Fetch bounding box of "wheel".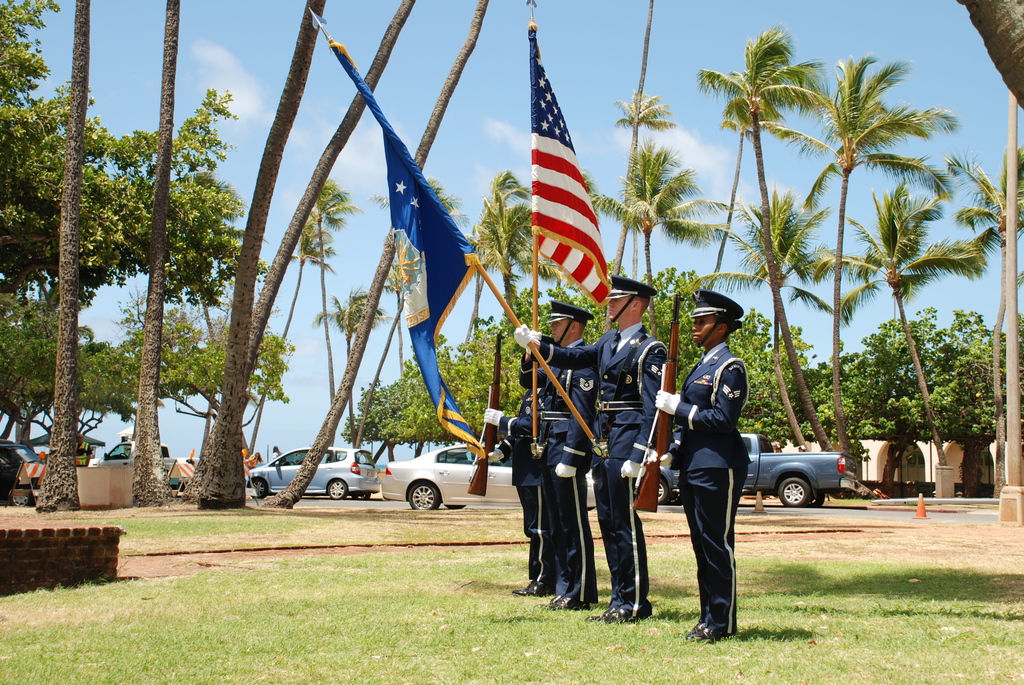
Bbox: (left=353, top=491, right=371, bottom=502).
